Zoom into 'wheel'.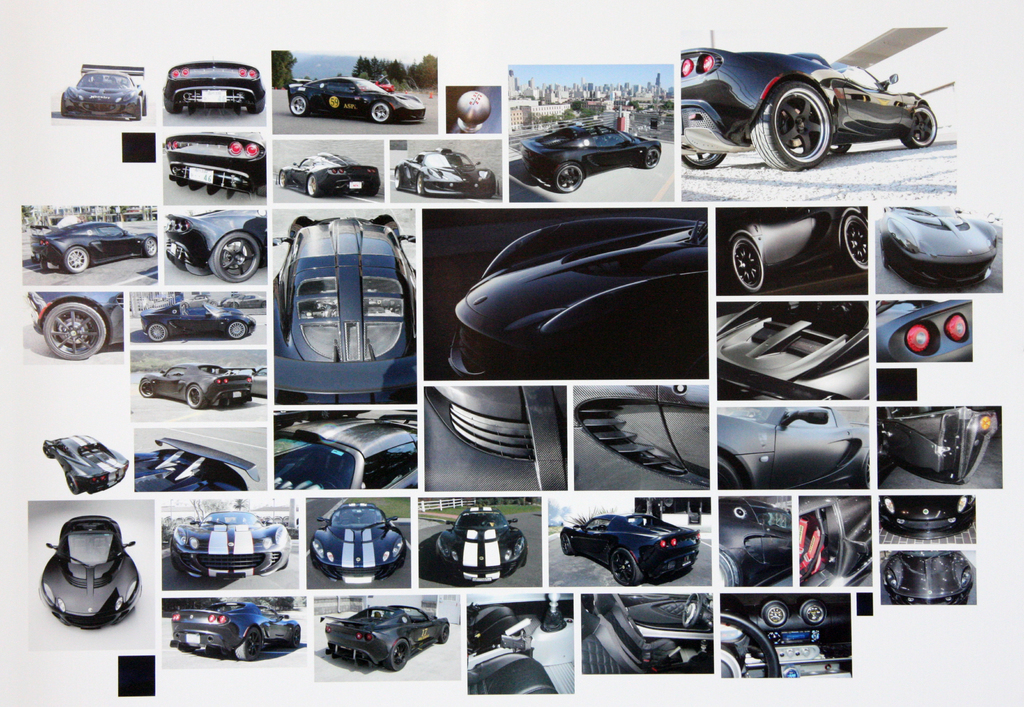
Zoom target: region(307, 174, 321, 197).
